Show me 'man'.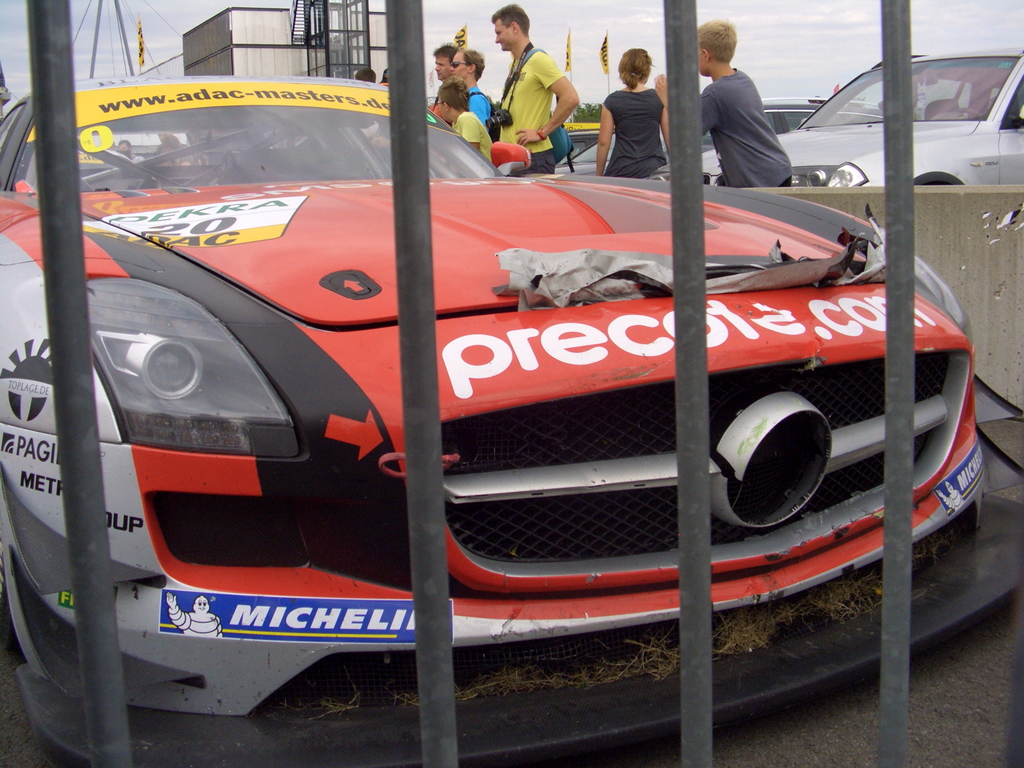
'man' is here: <bbox>427, 36, 458, 118</bbox>.
